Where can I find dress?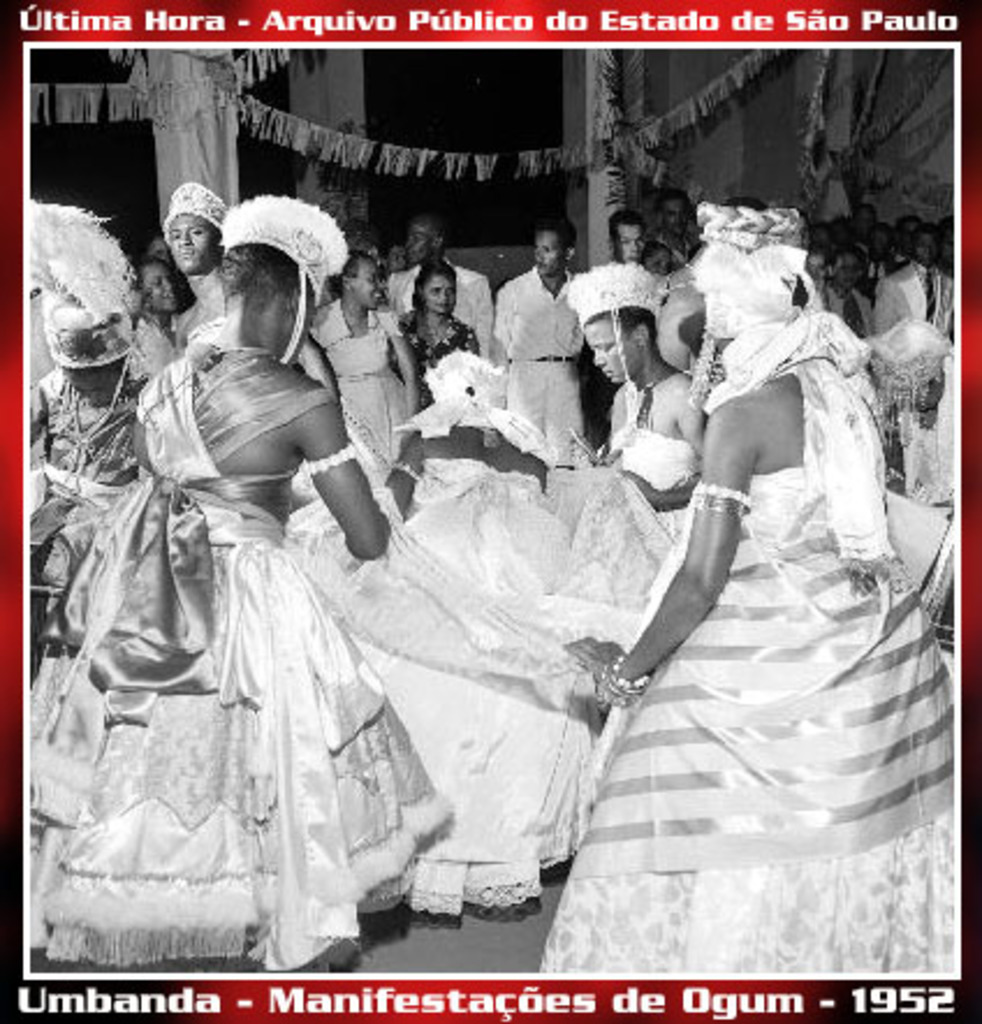
You can find it at <box>285,442,676,910</box>.
